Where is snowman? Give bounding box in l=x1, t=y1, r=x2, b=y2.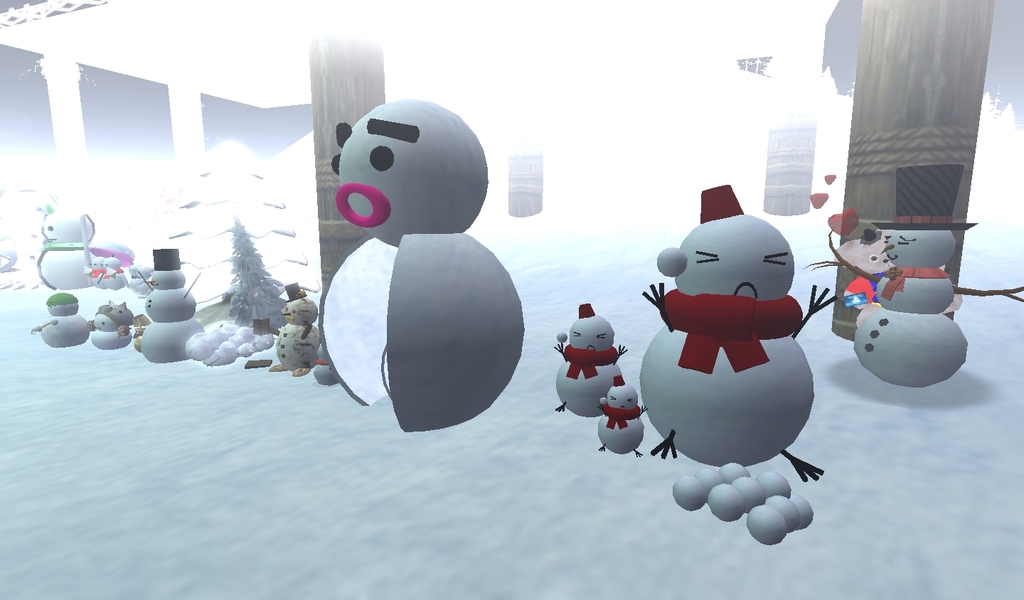
l=540, t=291, r=633, b=420.
